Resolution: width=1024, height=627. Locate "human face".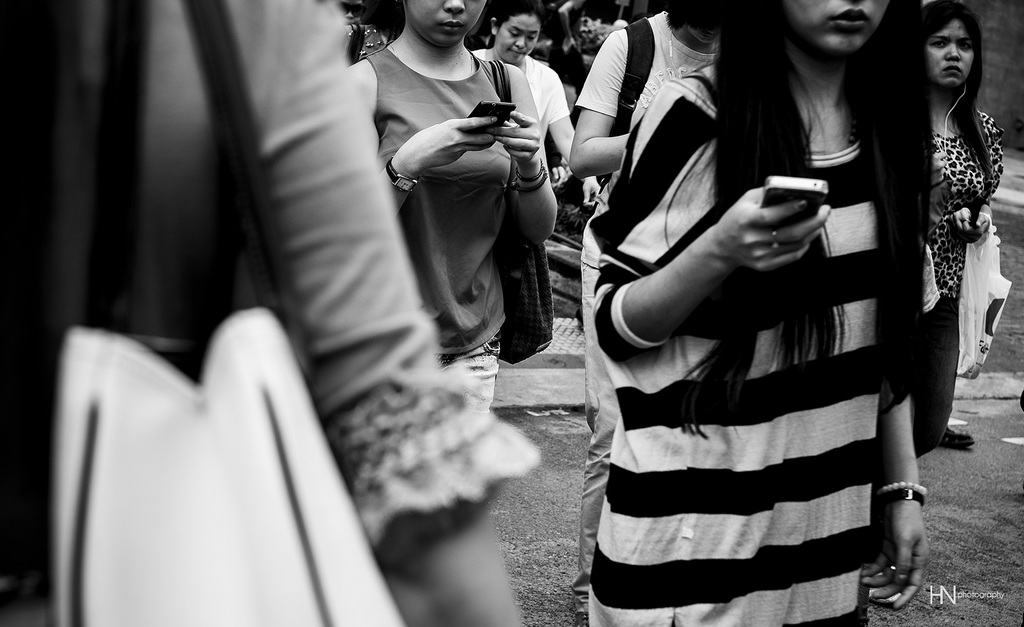
region(931, 18, 974, 87).
